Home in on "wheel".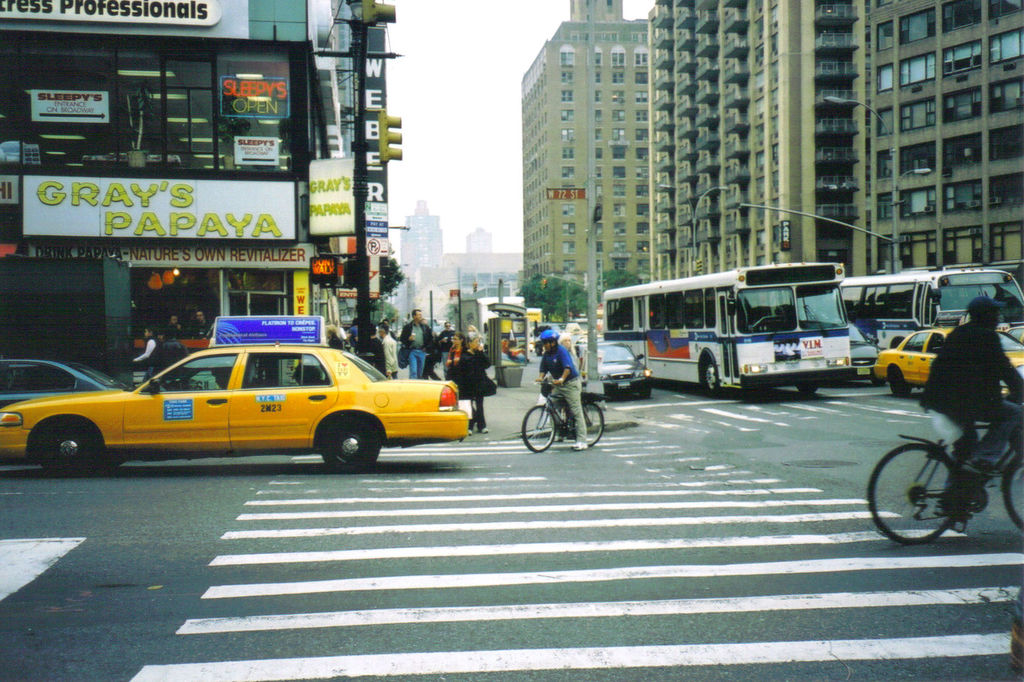
Homed in at left=523, top=409, right=561, bottom=455.
